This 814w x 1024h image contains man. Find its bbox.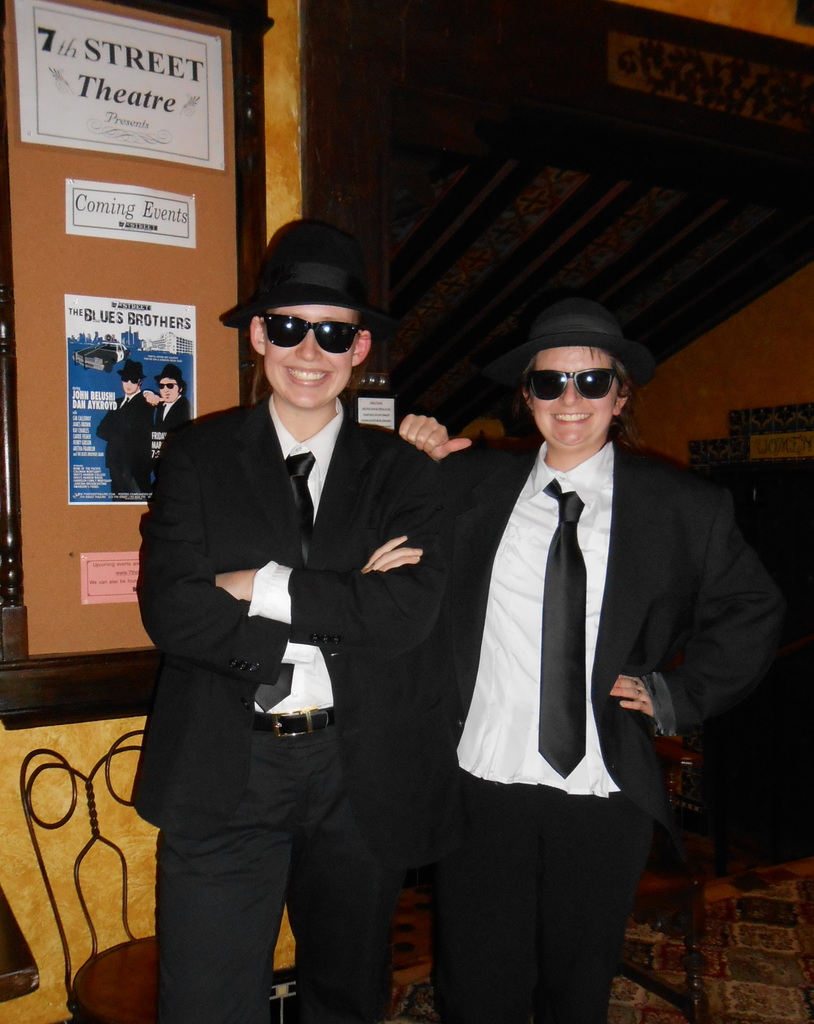
box=[128, 216, 431, 1023].
